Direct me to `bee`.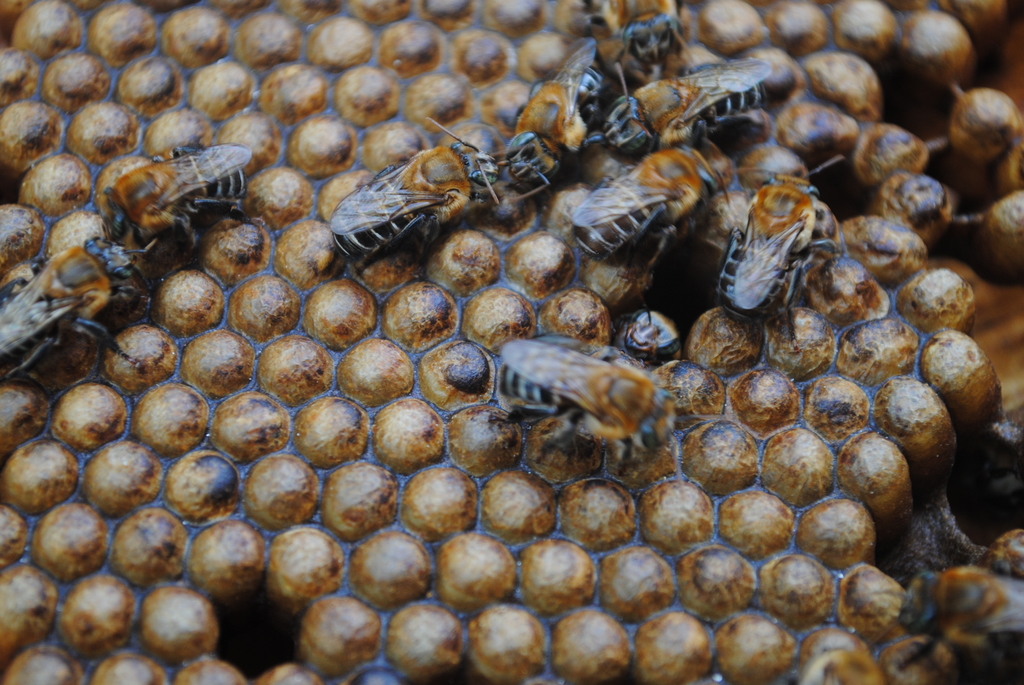
Direction: box(587, 38, 778, 164).
